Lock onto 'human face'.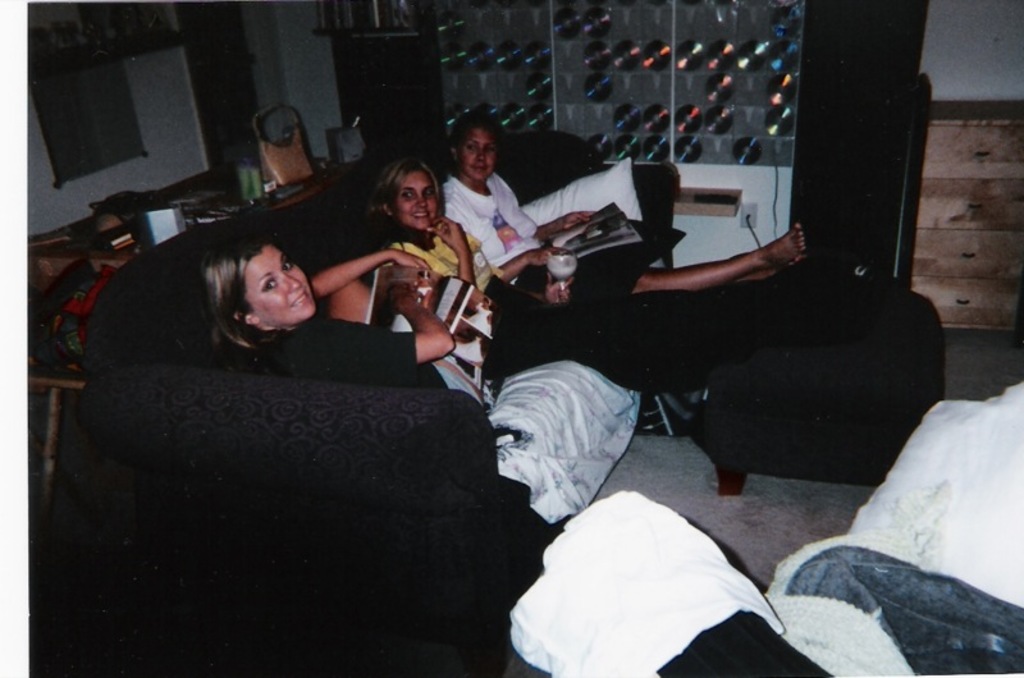
Locked: box(251, 248, 314, 317).
